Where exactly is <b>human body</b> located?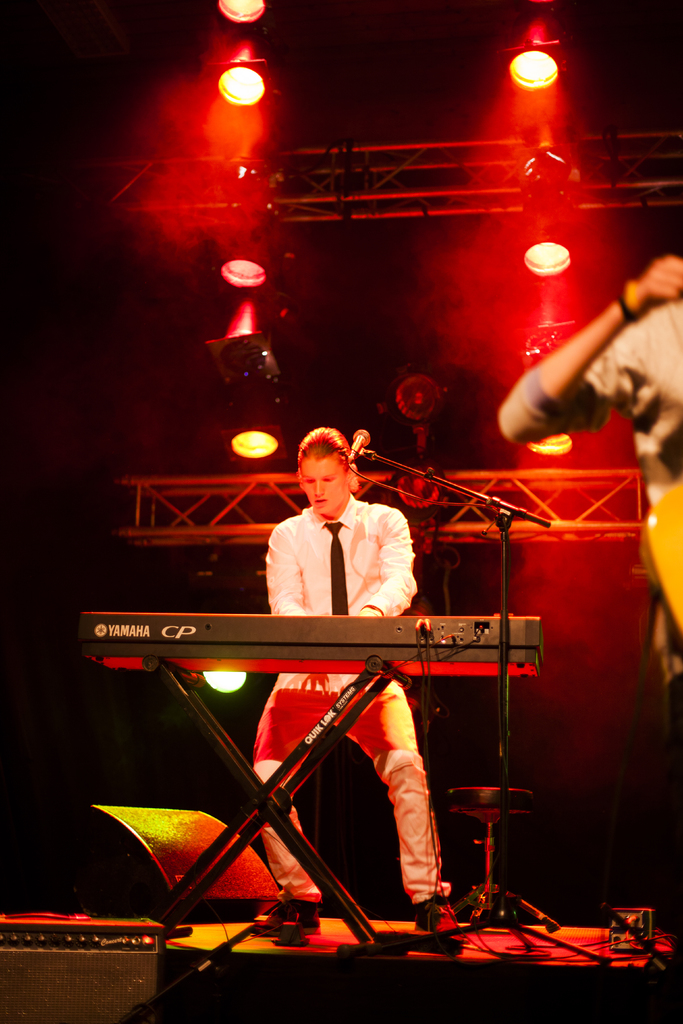
Its bounding box is rect(251, 422, 455, 936).
